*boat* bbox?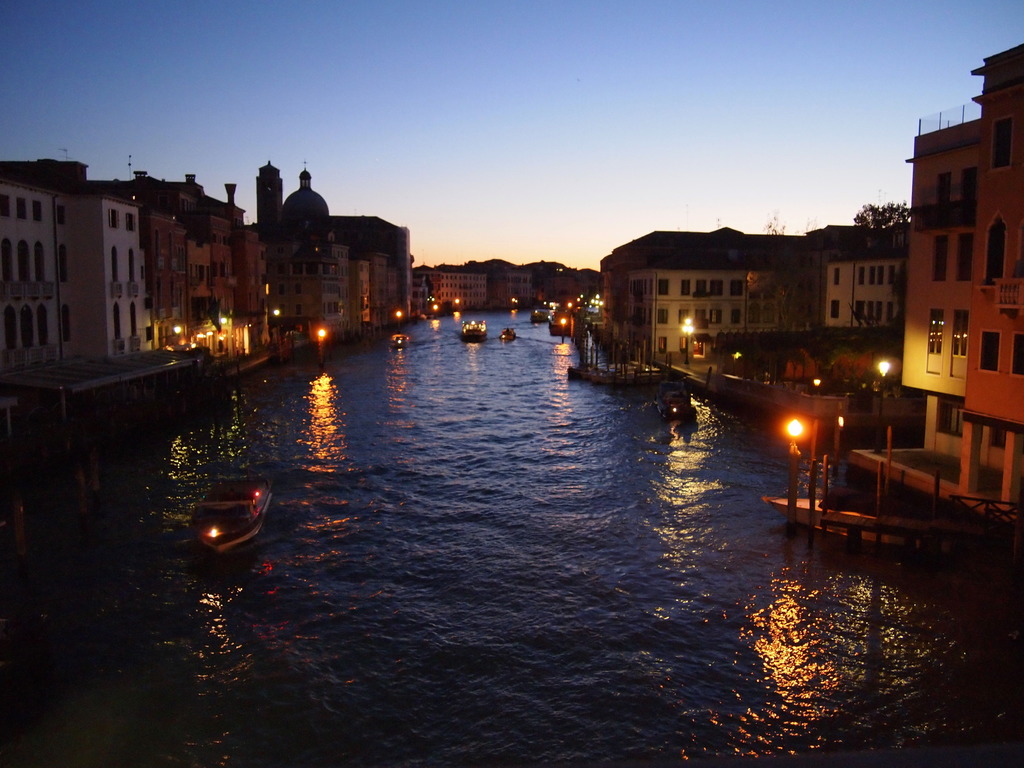
[384,326,411,356]
